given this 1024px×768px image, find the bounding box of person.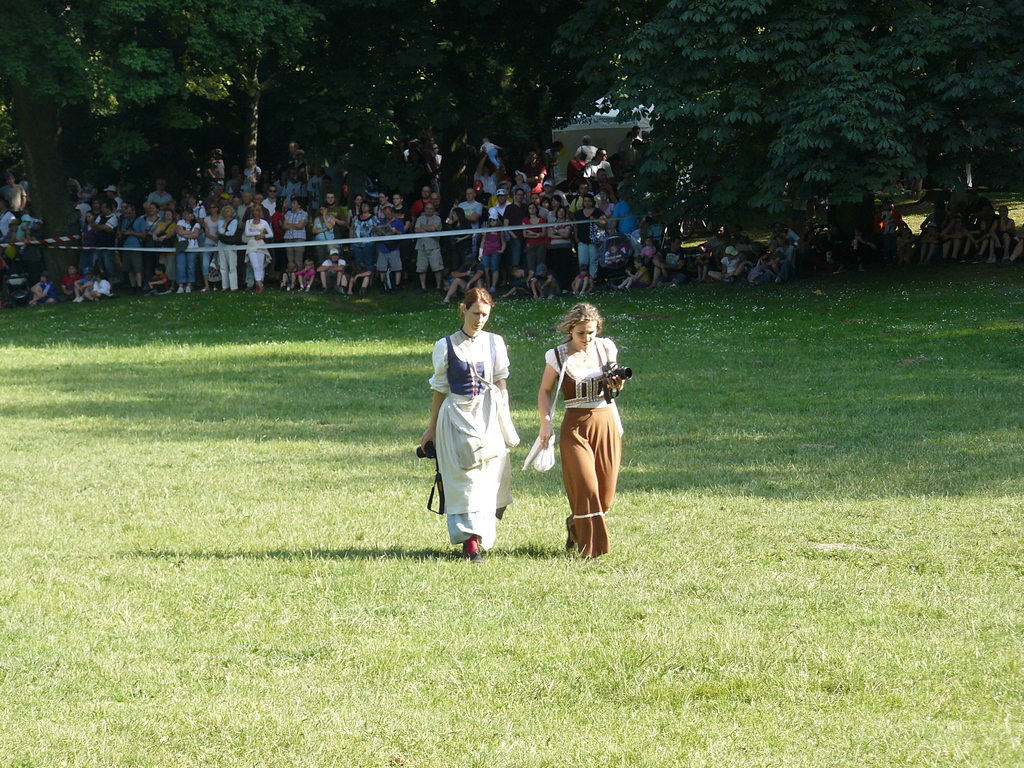
[left=419, top=289, right=522, bottom=556].
